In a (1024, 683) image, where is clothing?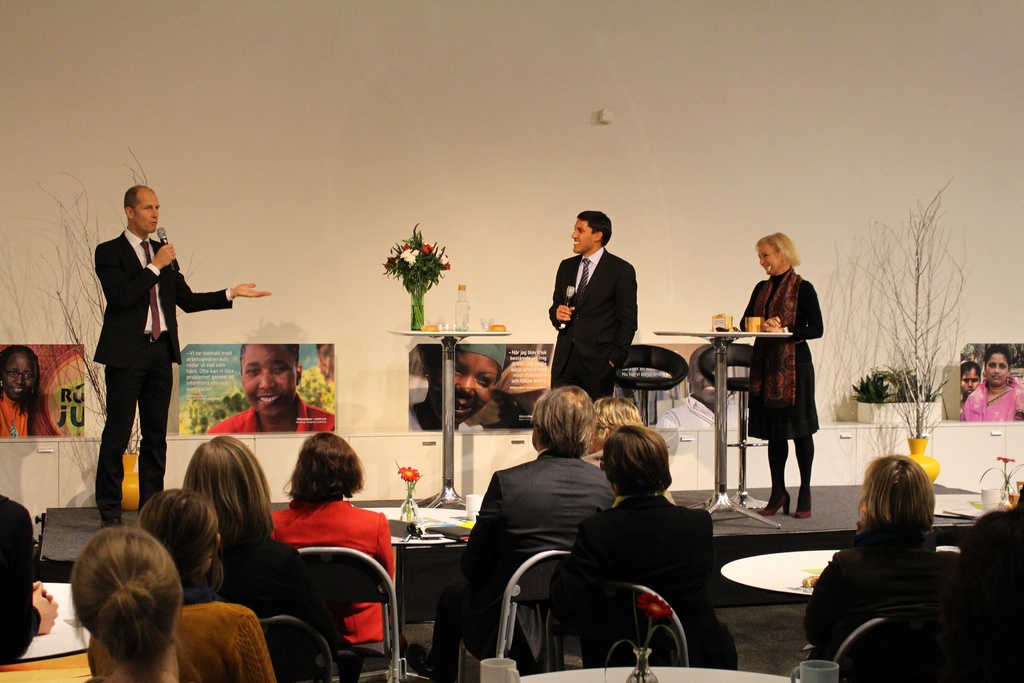
BBox(737, 261, 829, 488).
